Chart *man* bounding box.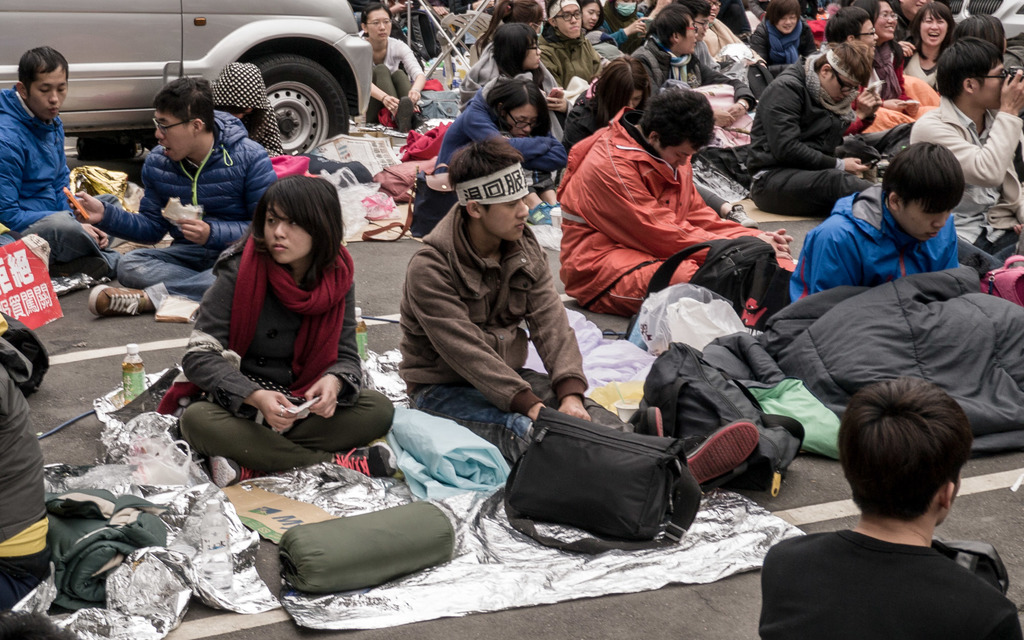
Charted: 558/86/794/319.
